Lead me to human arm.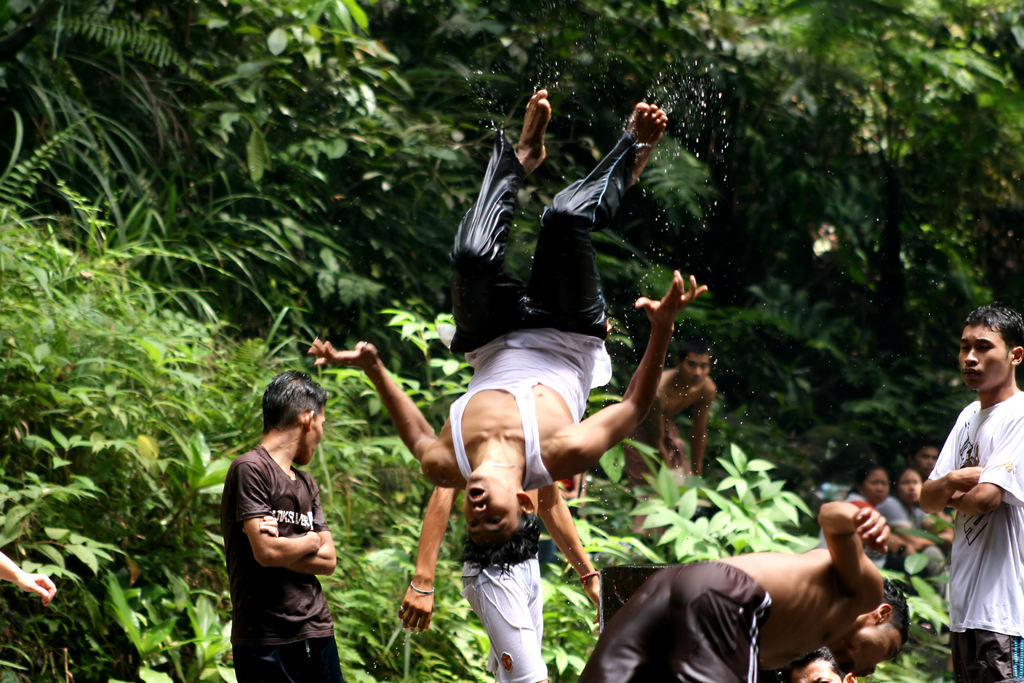
Lead to (left=820, top=491, right=894, bottom=593).
